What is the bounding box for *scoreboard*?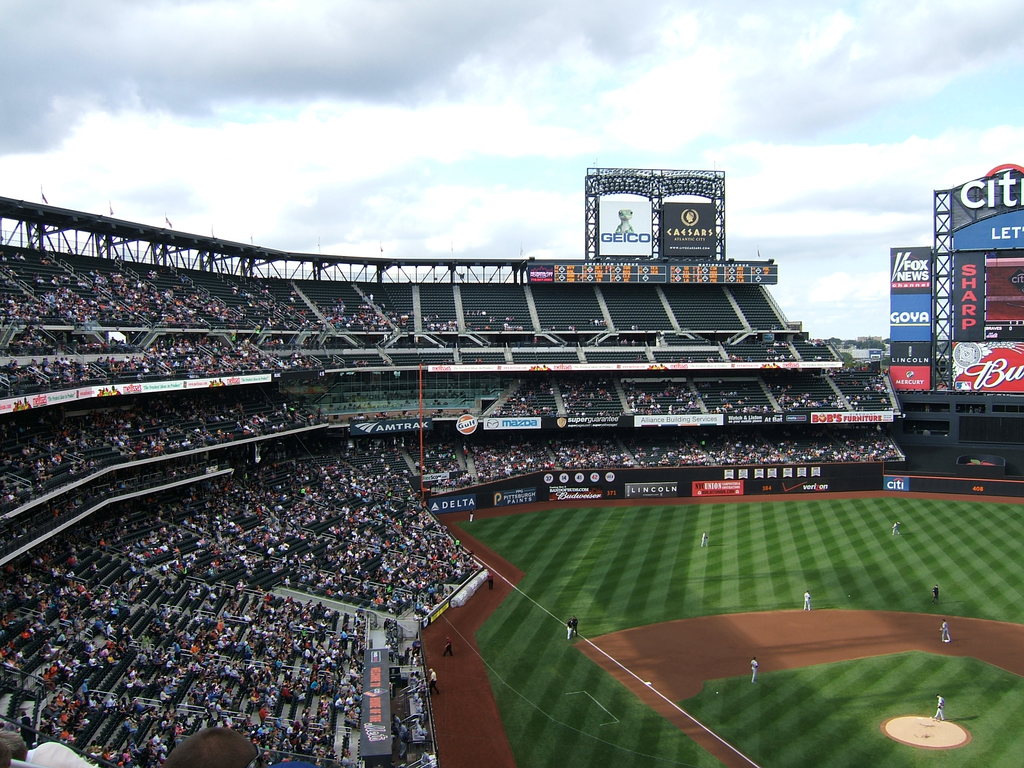
bbox=(980, 326, 1023, 343).
